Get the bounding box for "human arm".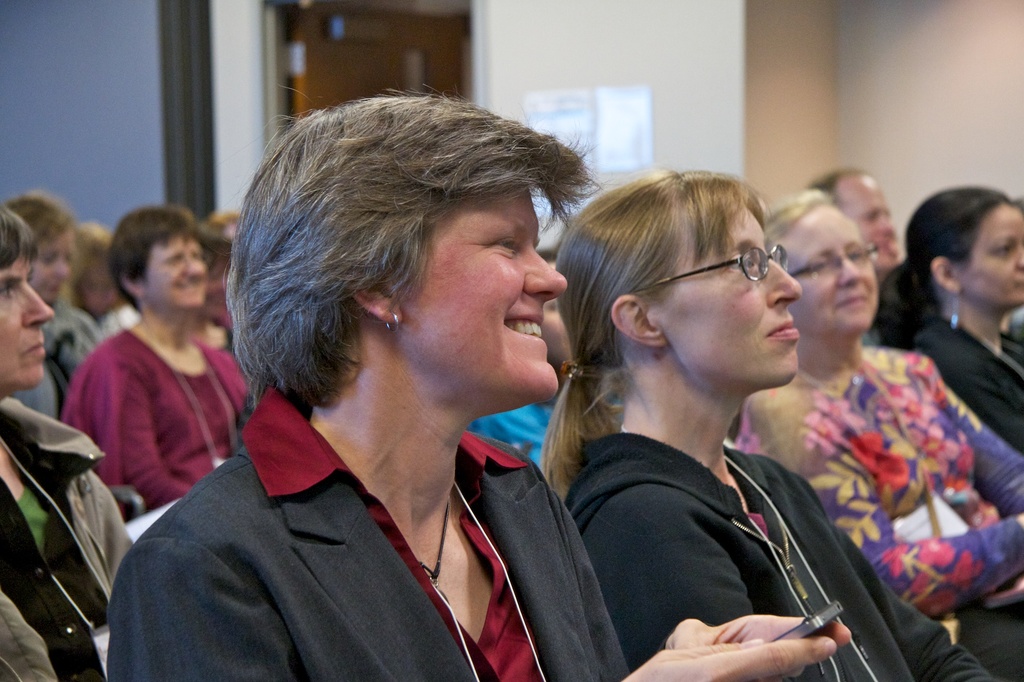
Rect(61, 355, 191, 512).
